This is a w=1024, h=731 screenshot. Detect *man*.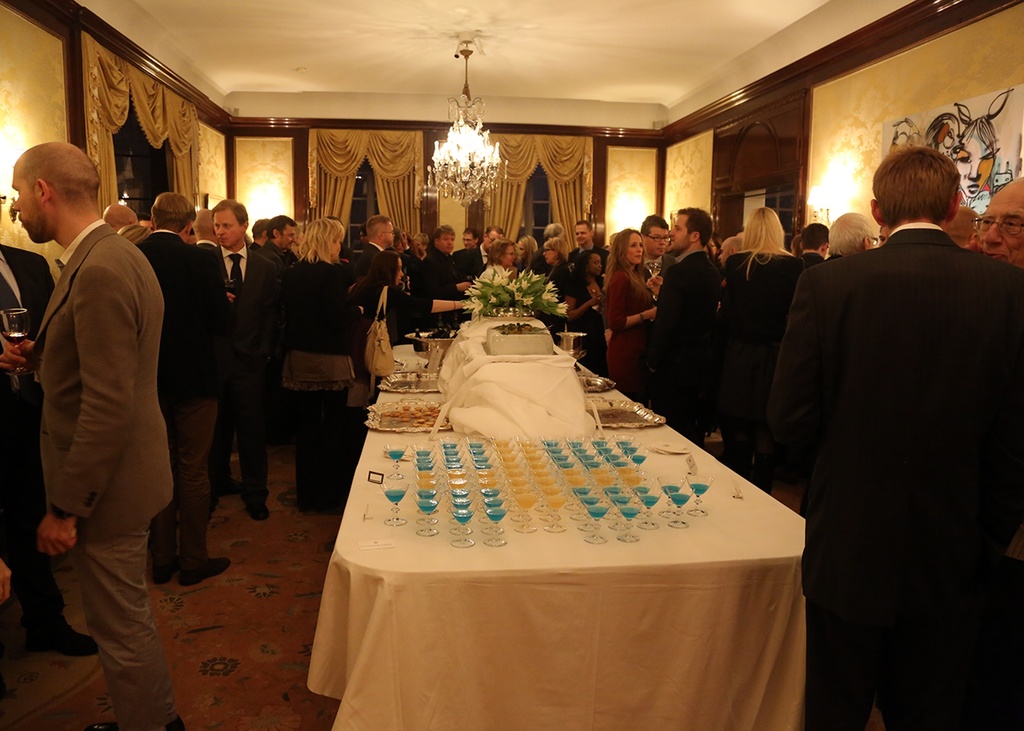
132/193/232/590.
